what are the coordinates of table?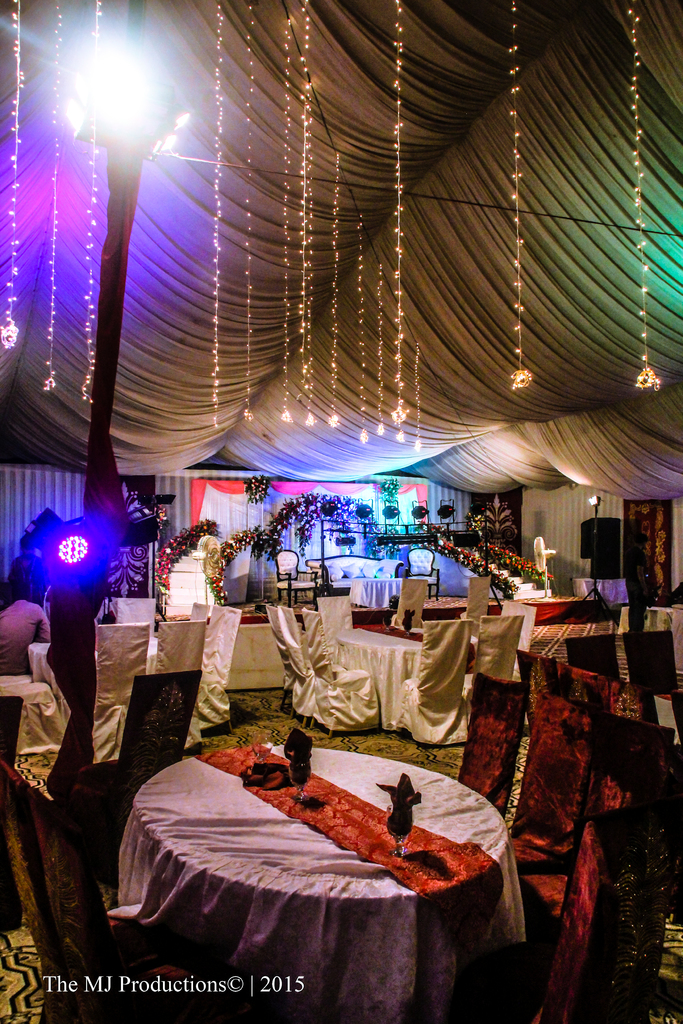
350, 575, 403, 610.
